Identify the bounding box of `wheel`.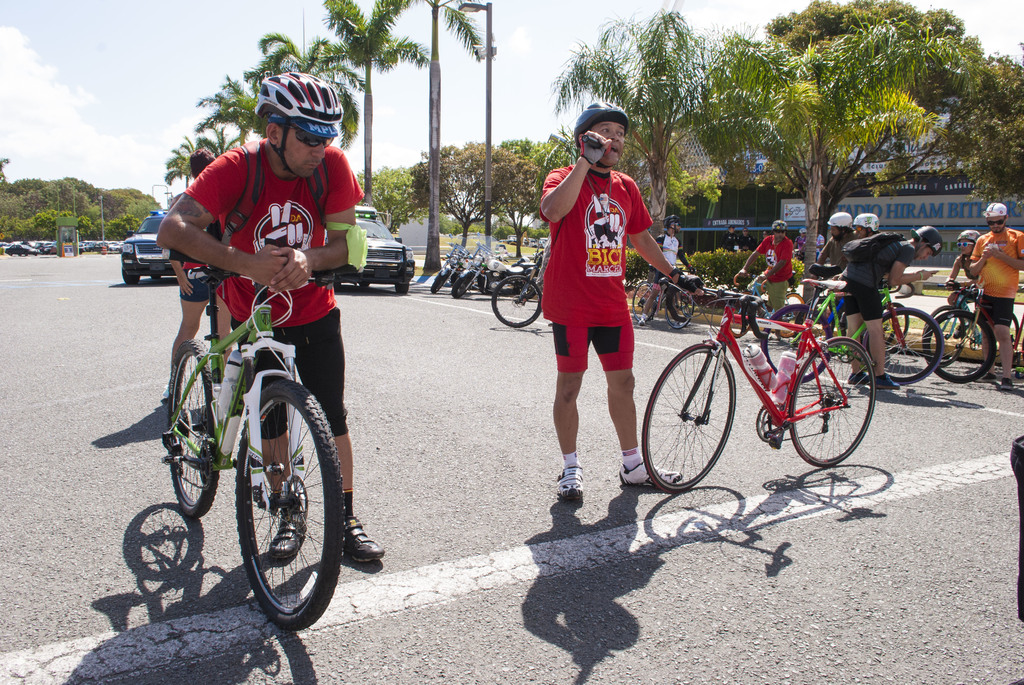
bbox=(778, 294, 803, 342).
